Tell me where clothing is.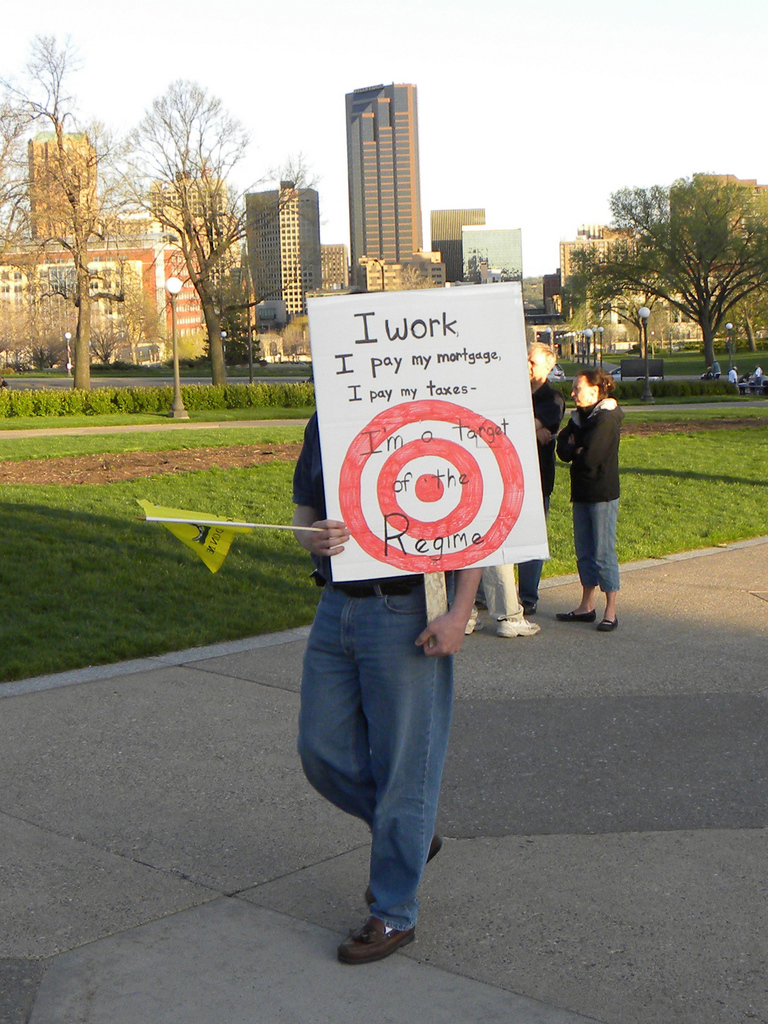
clothing is at <region>548, 394, 625, 593</region>.
